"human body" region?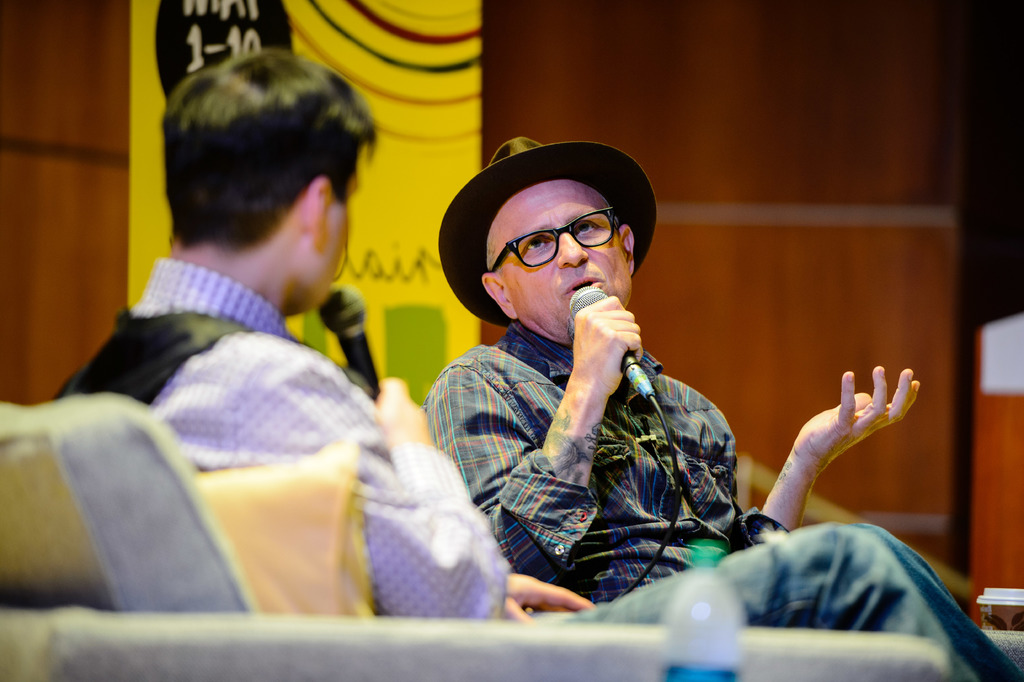
<bbox>429, 141, 1023, 681</bbox>
